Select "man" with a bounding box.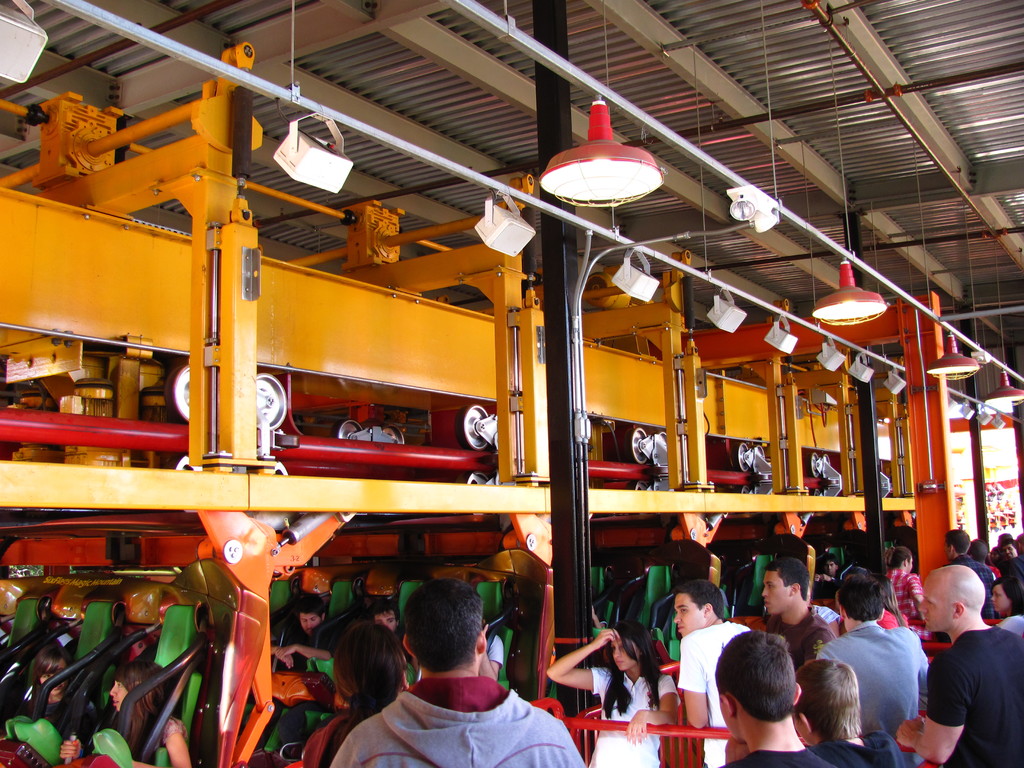
region(326, 579, 587, 767).
